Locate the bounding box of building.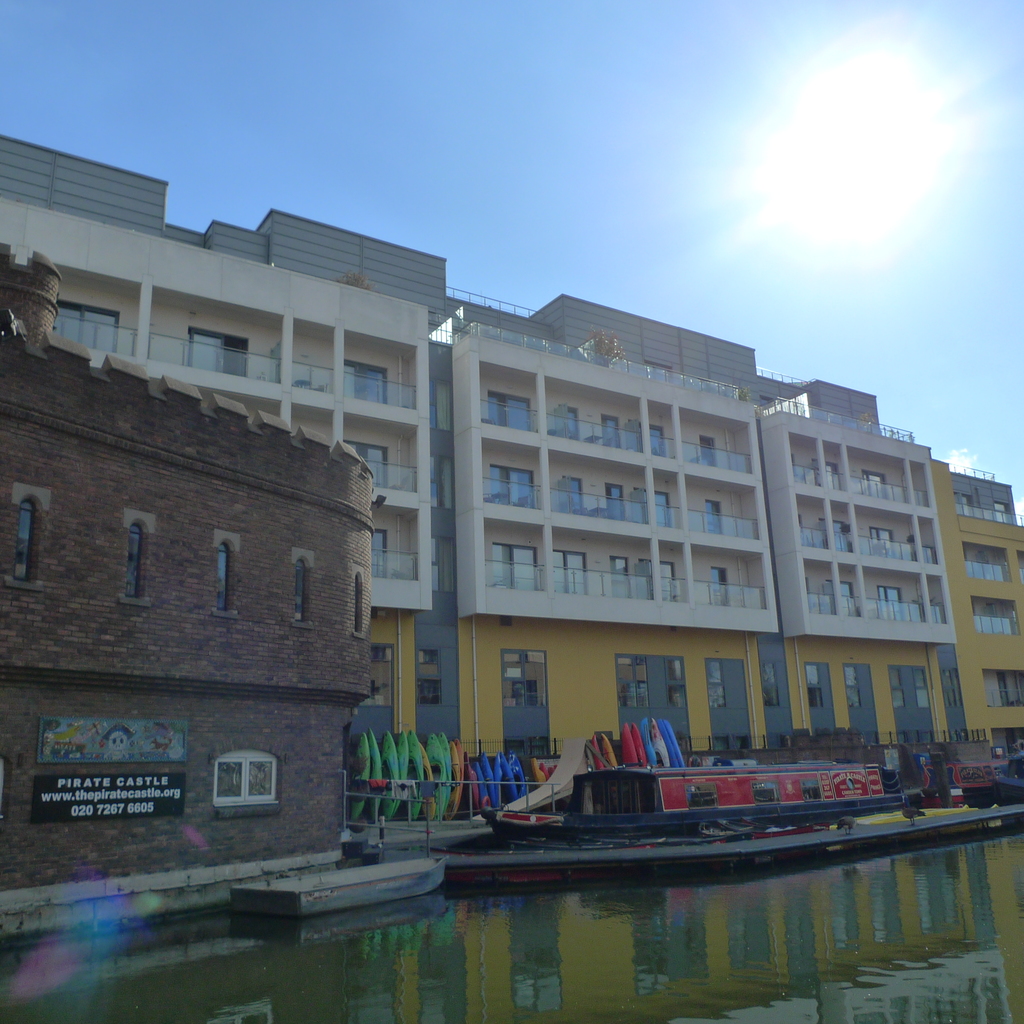
Bounding box: Rect(0, 239, 376, 948).
